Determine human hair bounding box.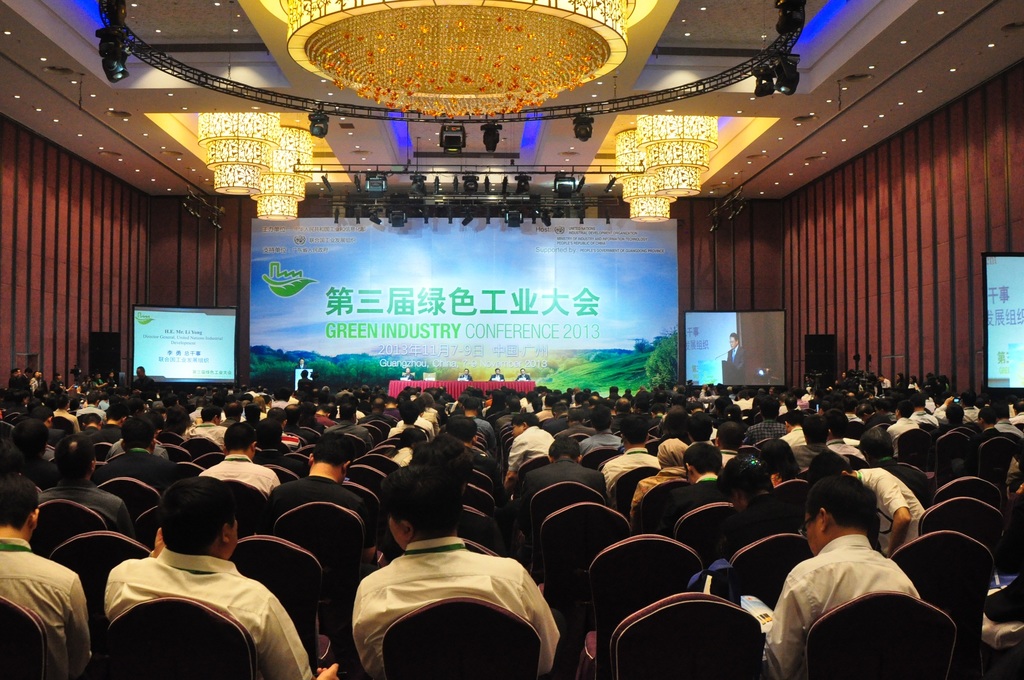
Determined: box(857, 419, 898, 464).
